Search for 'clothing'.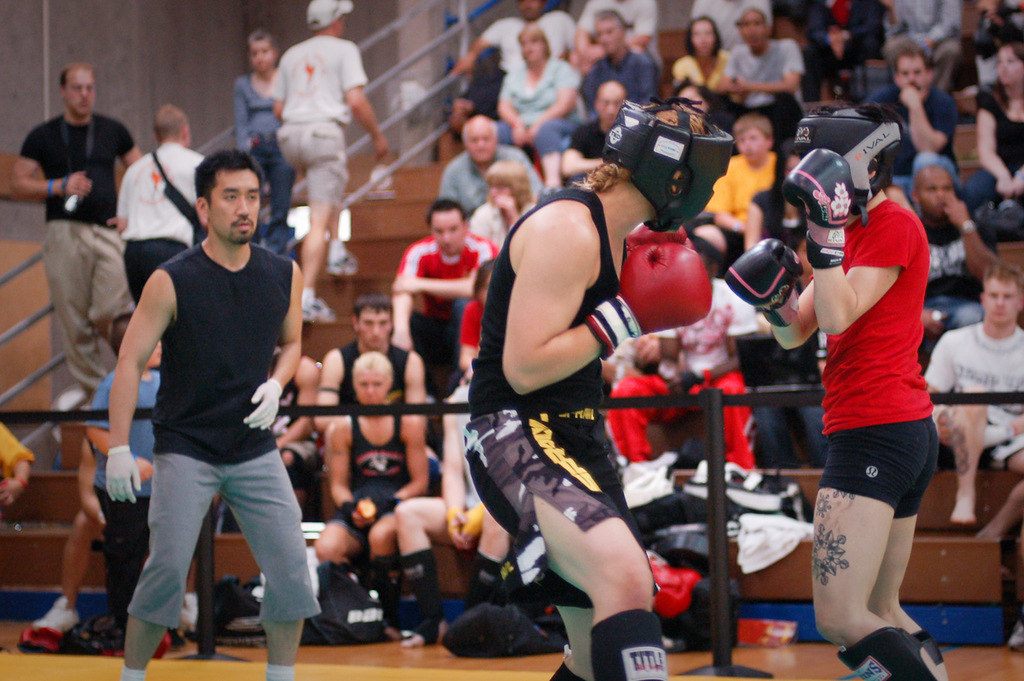
Found at rect(28, 113, 160, 401).
